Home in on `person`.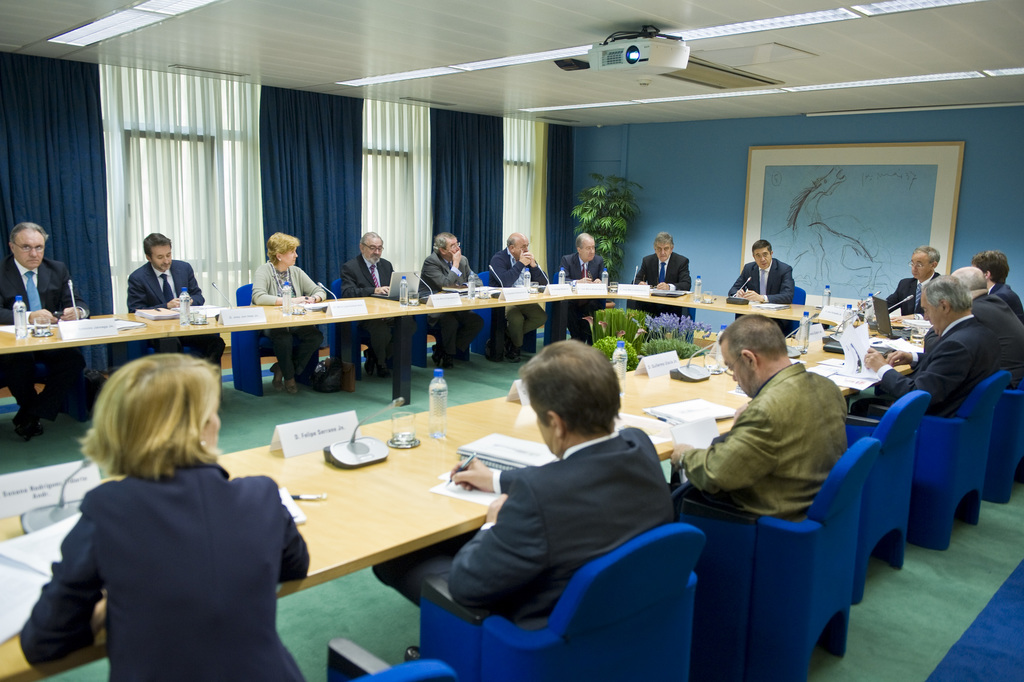
Homed in at region(419, 229, 491, 369).
